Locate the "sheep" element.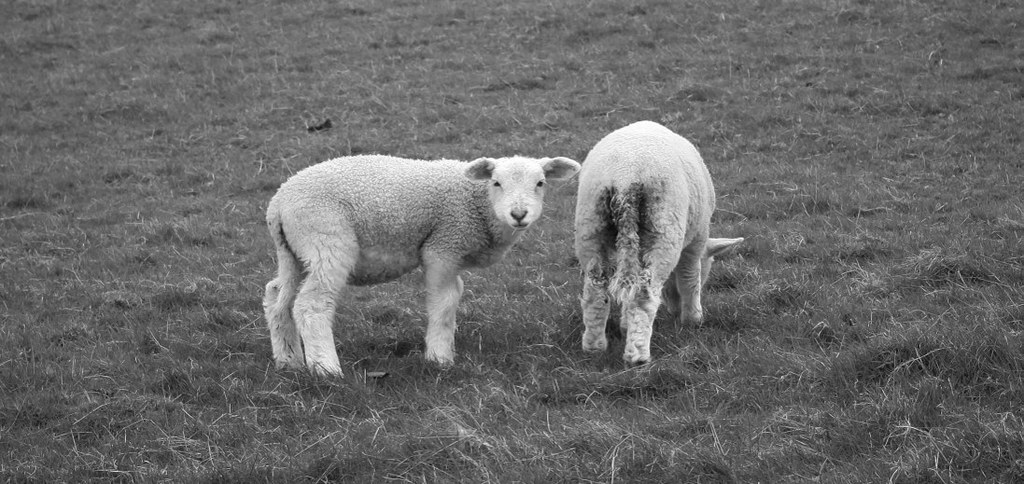
Element bbox: 258:159:584:373.
